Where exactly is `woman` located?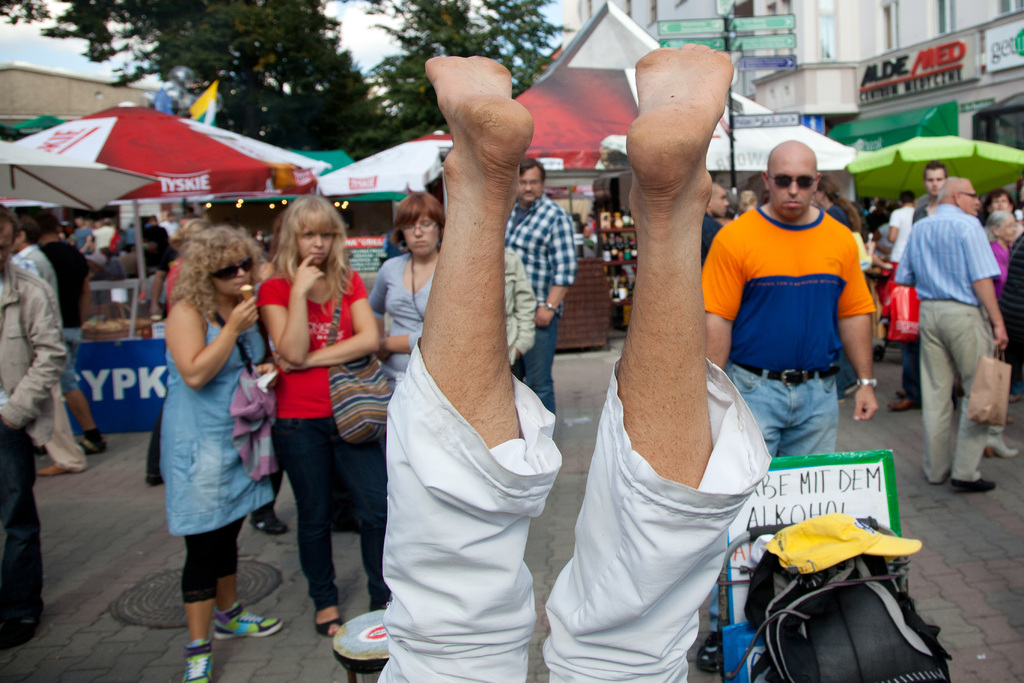
Its bounding box is <region>979, 185, 1023, 252</region>.
